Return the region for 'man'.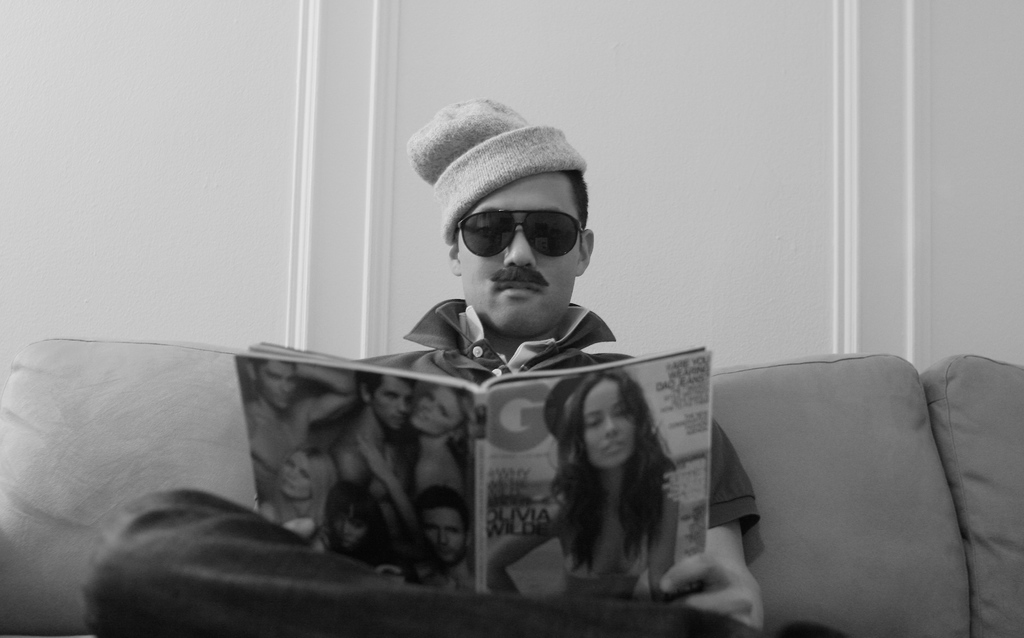
85/93/853/637.
